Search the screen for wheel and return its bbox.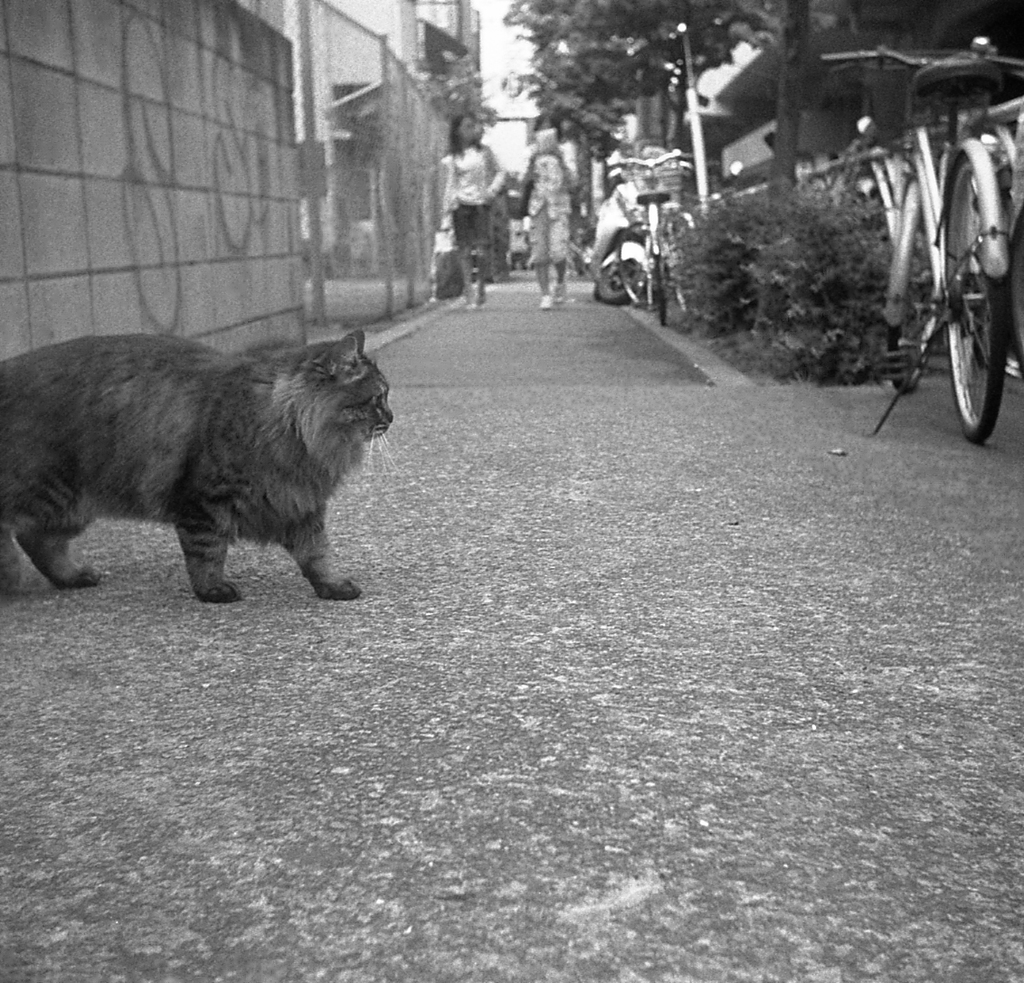
Found: rect(598, 255, 650, 299).
